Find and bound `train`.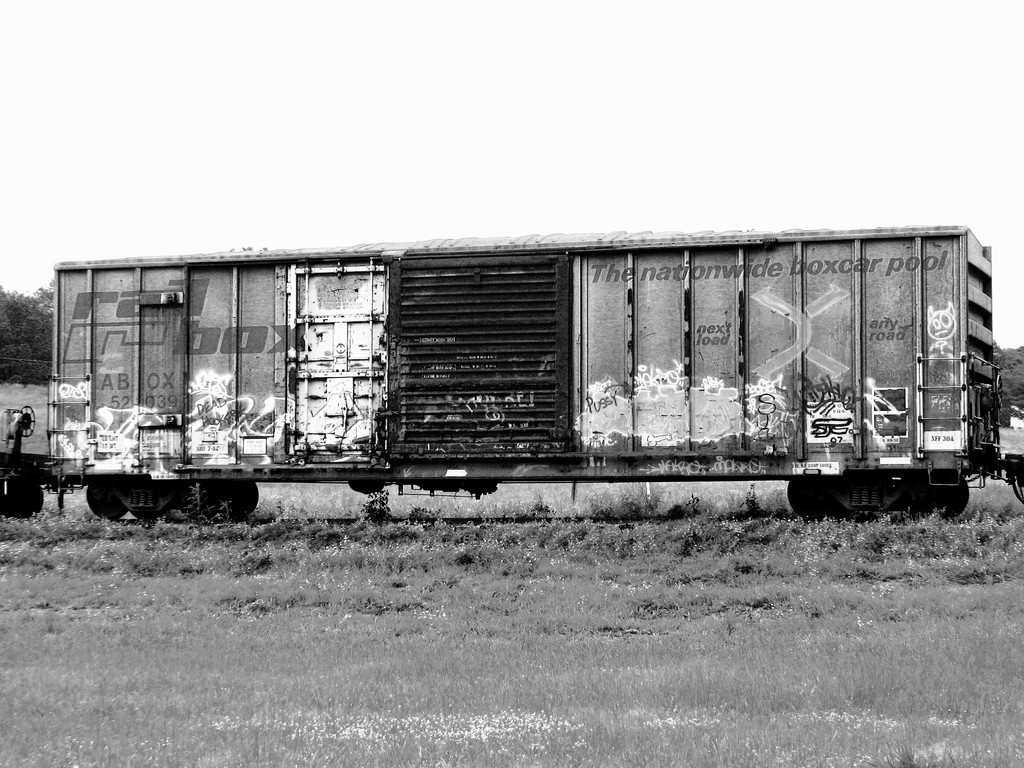
Bound: <box>0,228,1023,531</box>.
